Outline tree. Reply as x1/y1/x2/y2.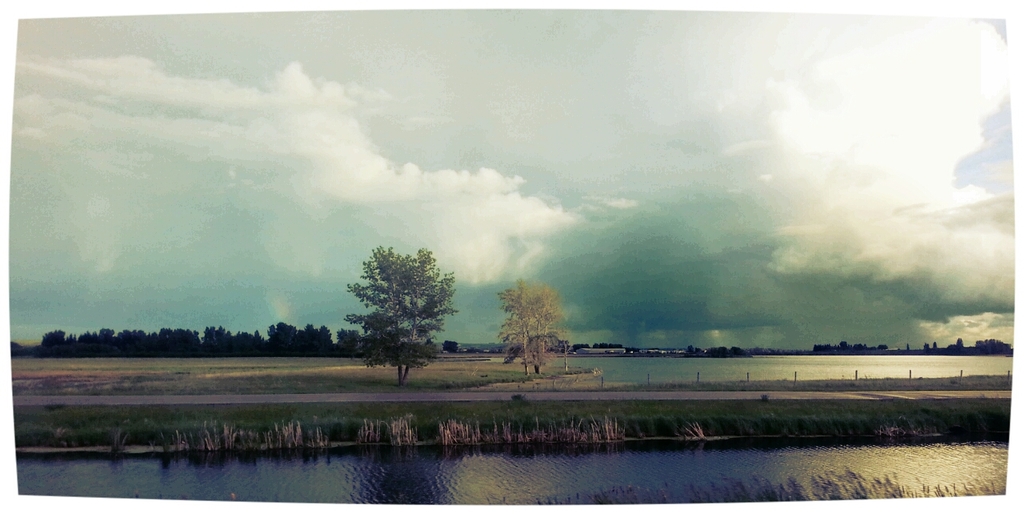
345/248/458/383.
